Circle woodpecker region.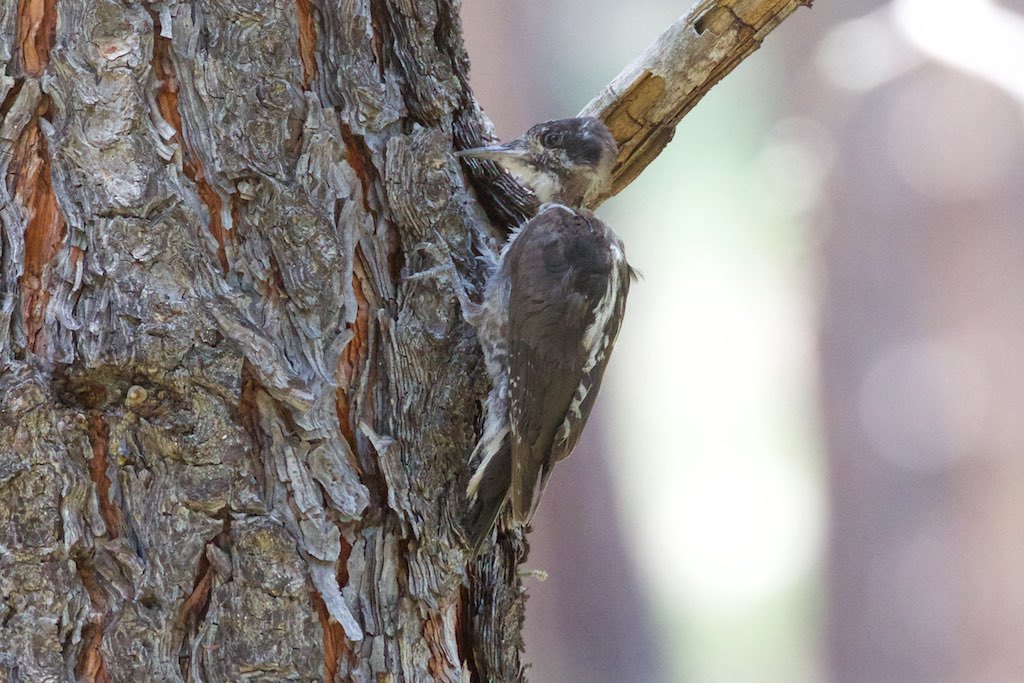
Region: region(407, 113, 634, 566).
